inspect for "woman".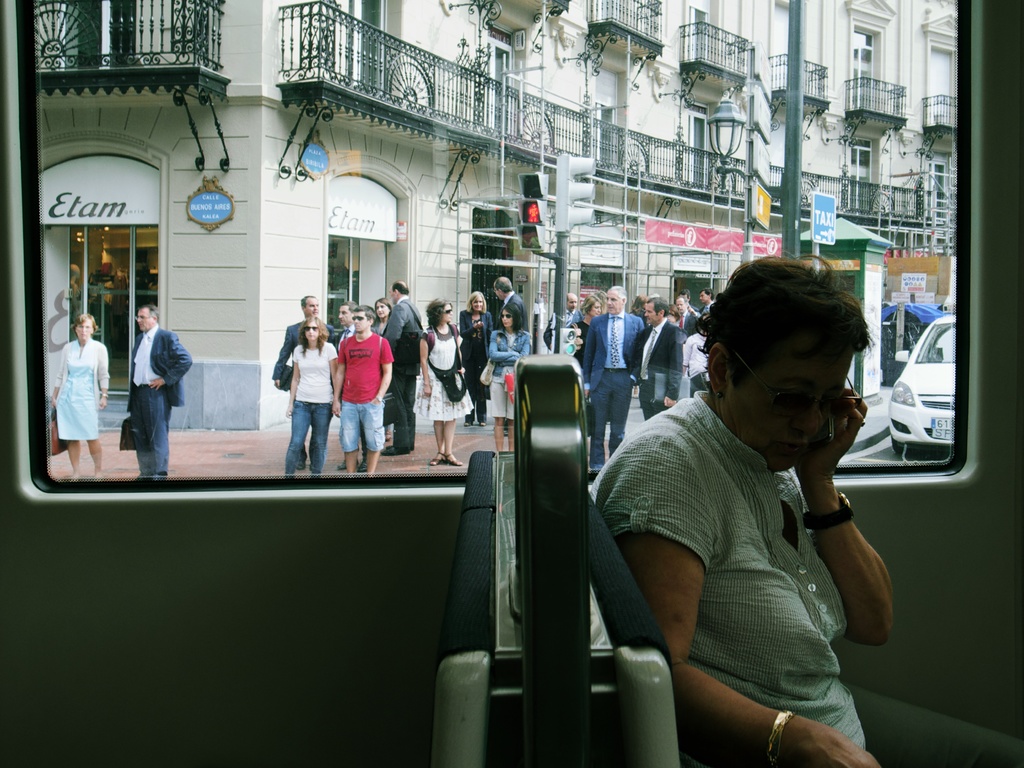
Inspection: <region>573, 293, 601, 366</region>.
